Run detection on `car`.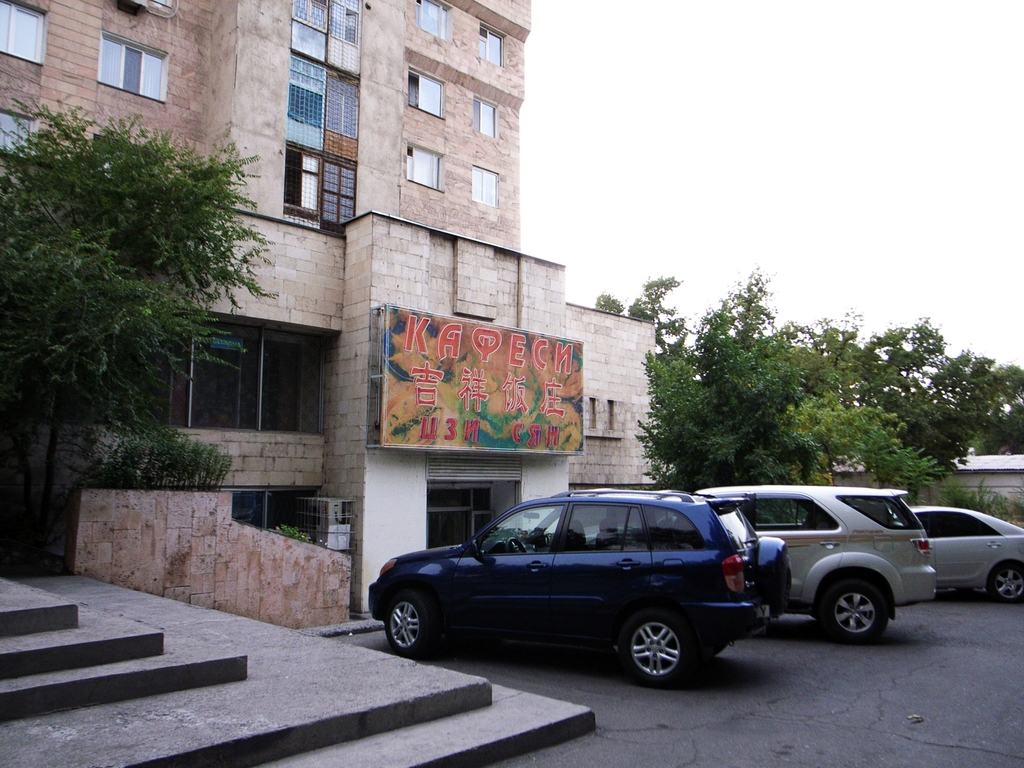
Result: x1=911, y1=500, x2=1023, y2=604.
